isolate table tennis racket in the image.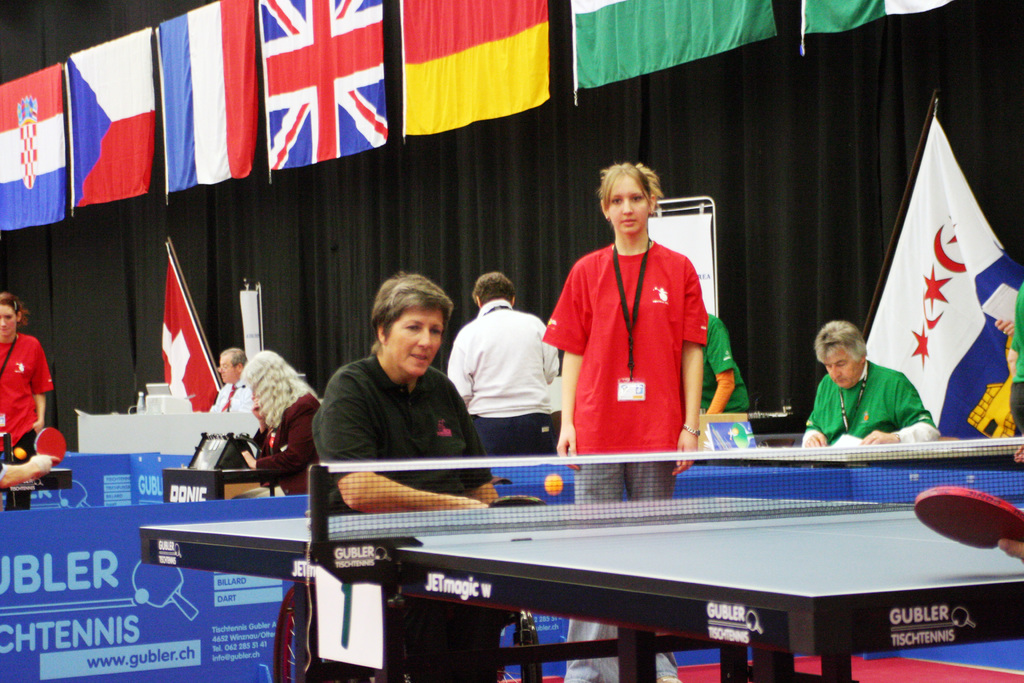
Isolated region: x1=31 y1=425 x2=67 y2=466.
